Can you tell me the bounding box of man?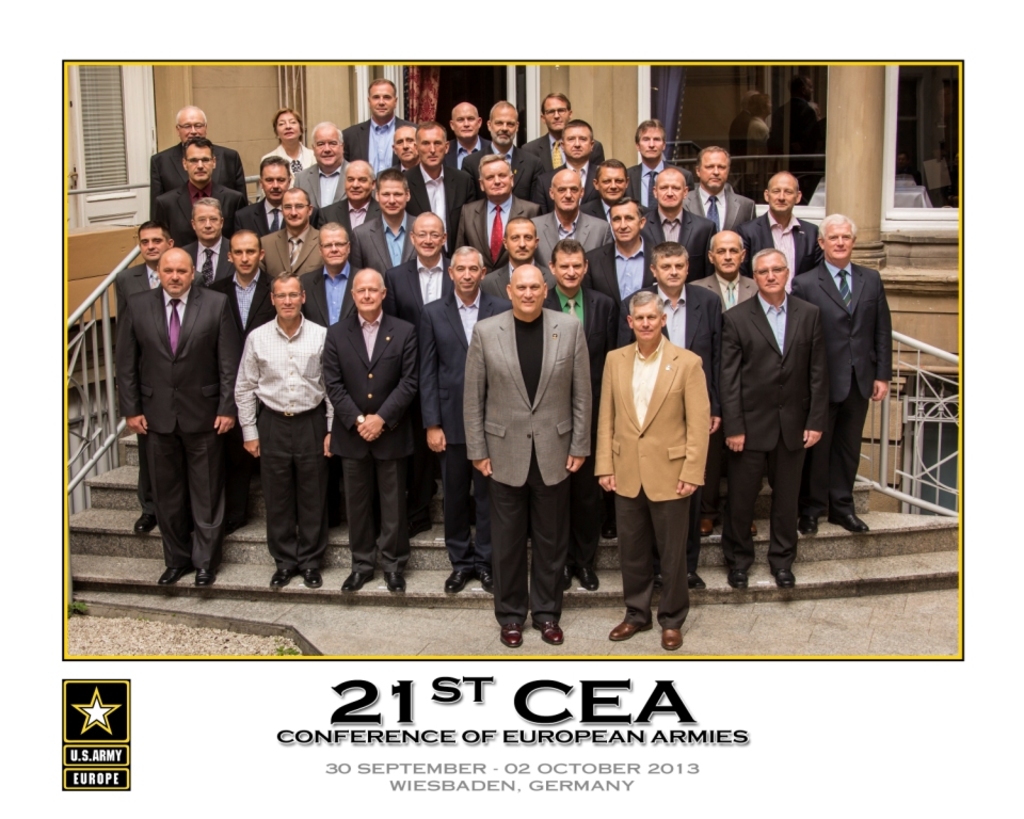
crop(442, 94, 484, 164).
